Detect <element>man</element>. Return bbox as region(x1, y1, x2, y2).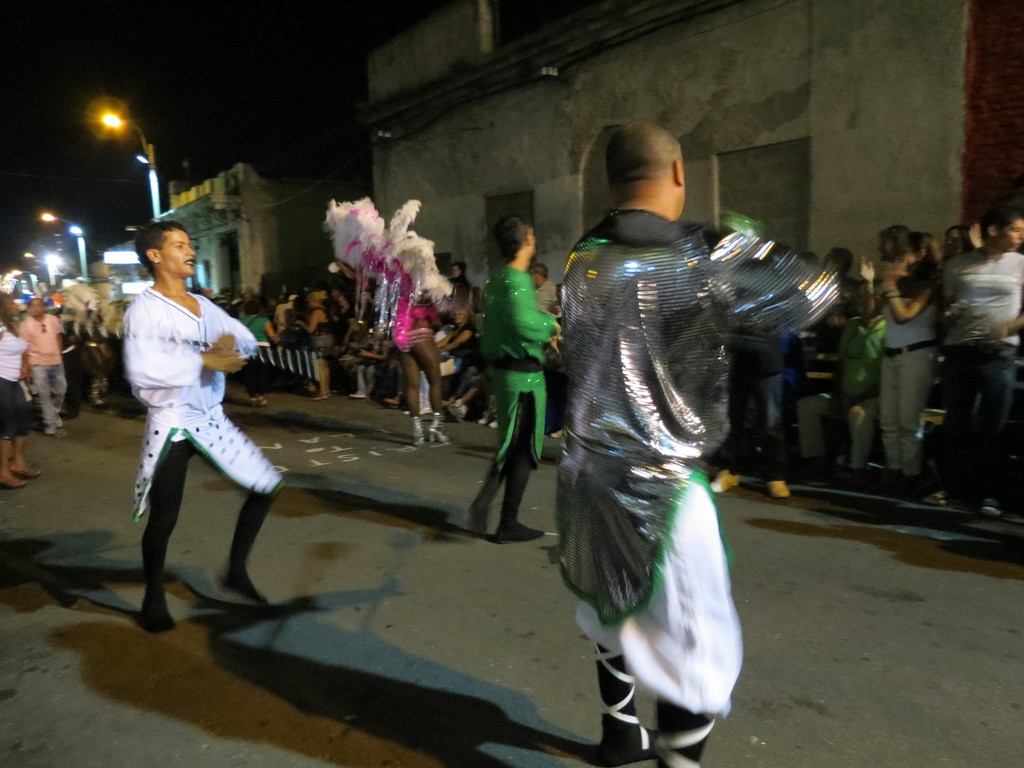
region(927, 204, 1023, 509).
